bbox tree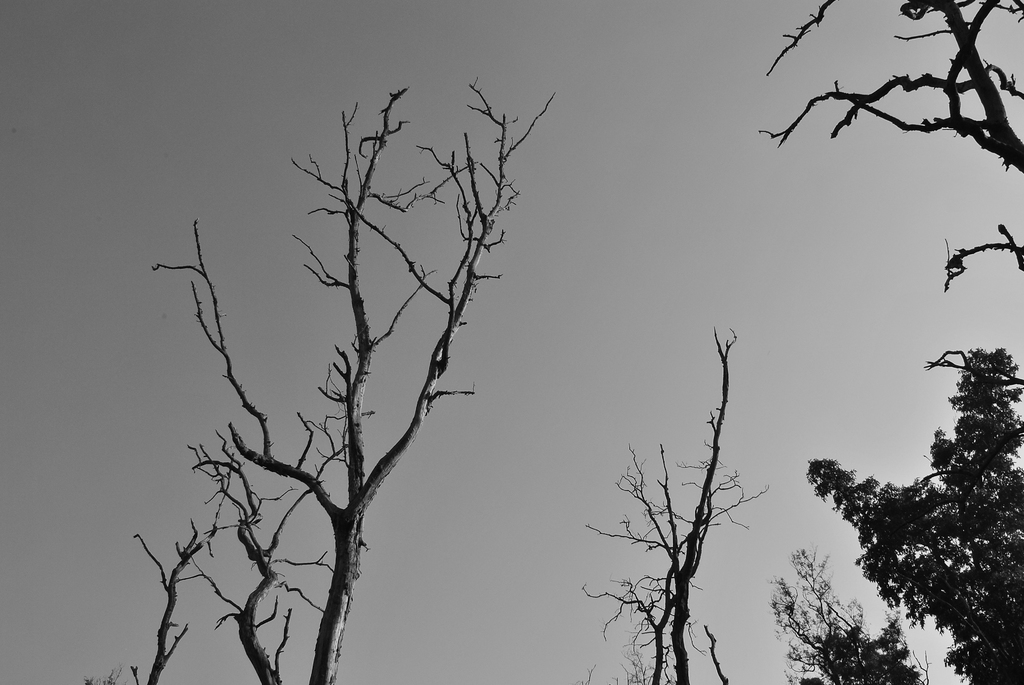
80, 668, 120, 684
